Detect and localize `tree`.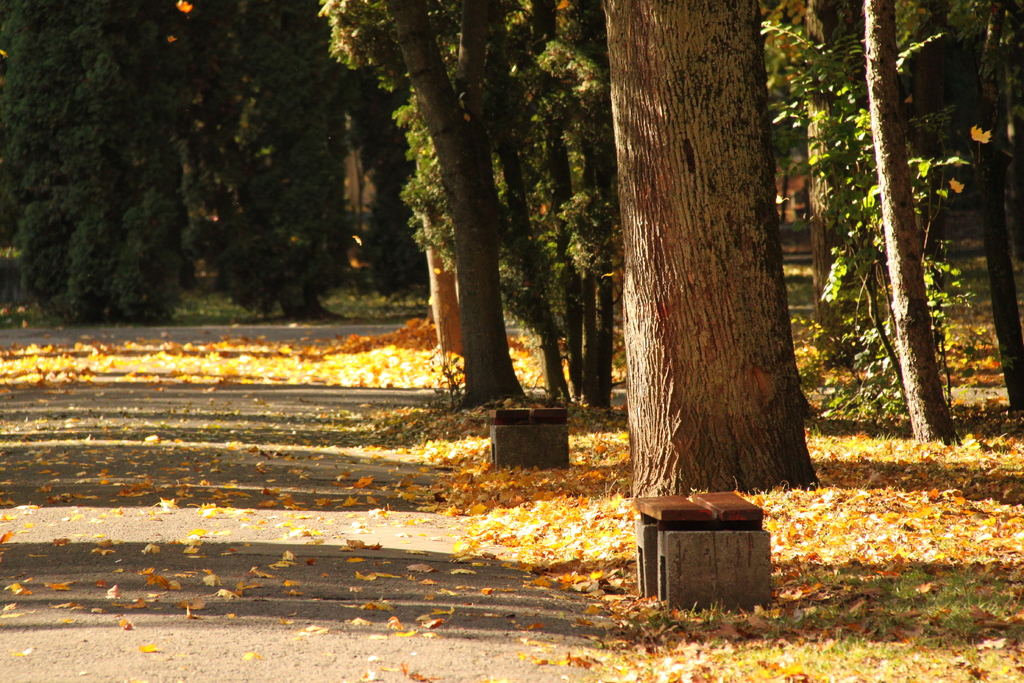
Localized at <region>0, 0, 198, 328</region>.
